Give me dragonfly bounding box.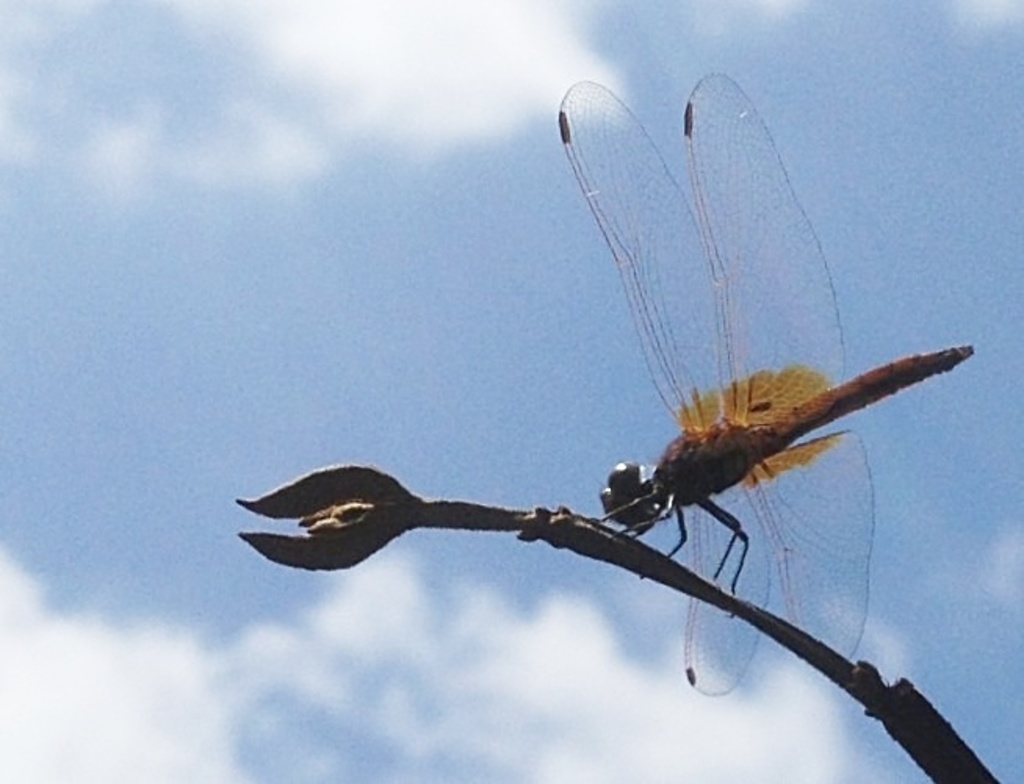
[575,80,975,699].
